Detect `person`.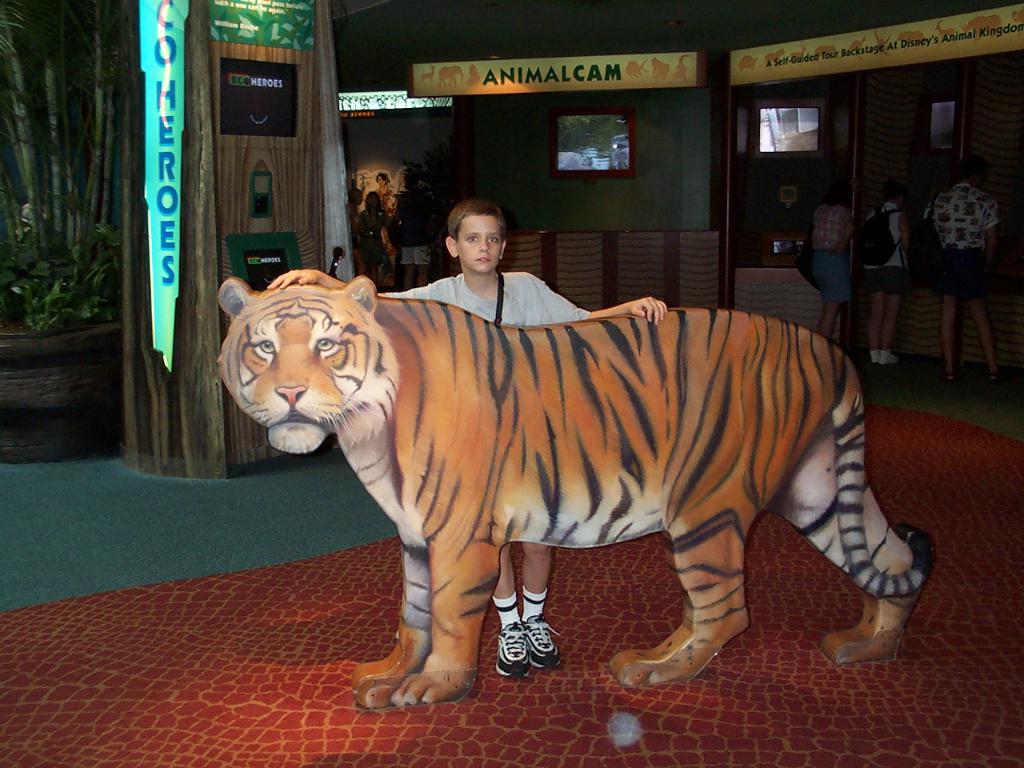
Detected at region(802, 188, 854, 346).
